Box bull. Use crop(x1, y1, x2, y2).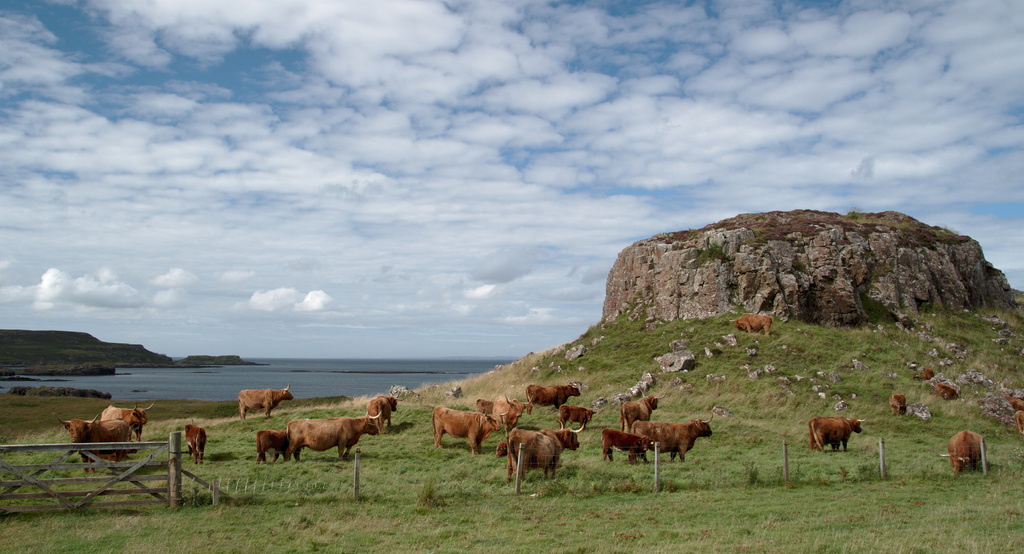
crop(252, 427, 289, 466).
